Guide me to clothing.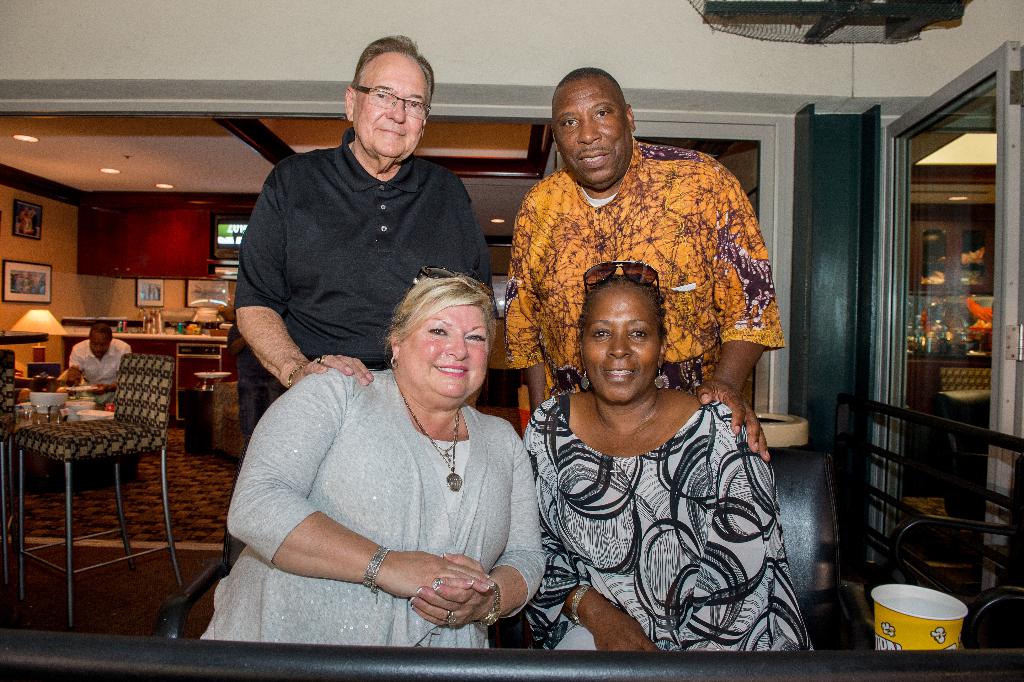
Guidance: crop(65, 336, 138, 399).
